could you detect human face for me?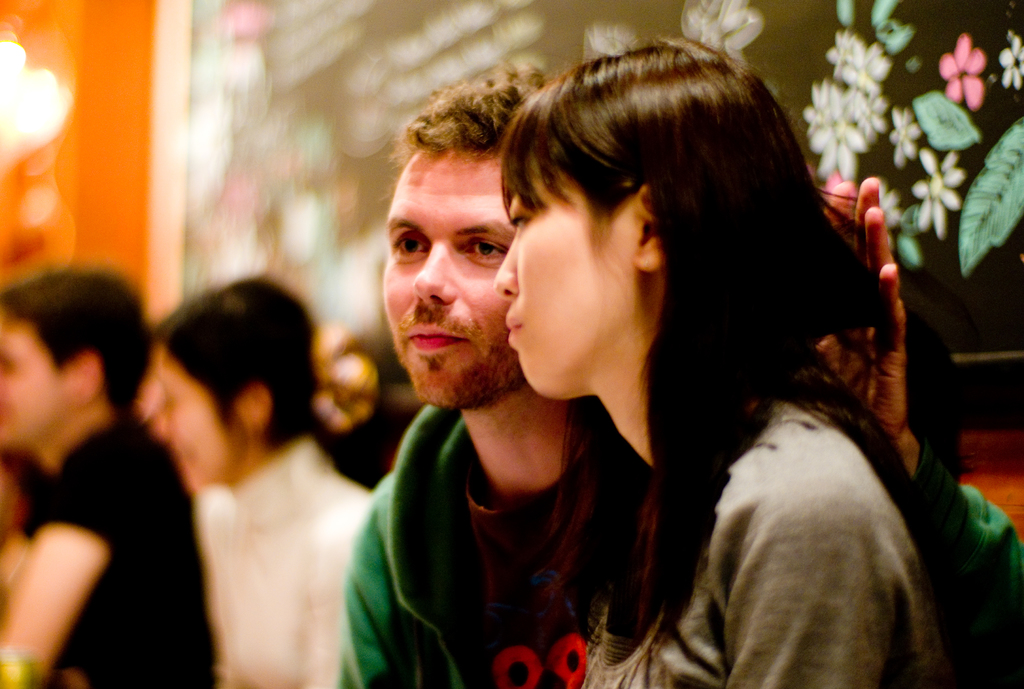
Detection result: pyautogui.locateOnScreen(493, 176, 640, 396).
